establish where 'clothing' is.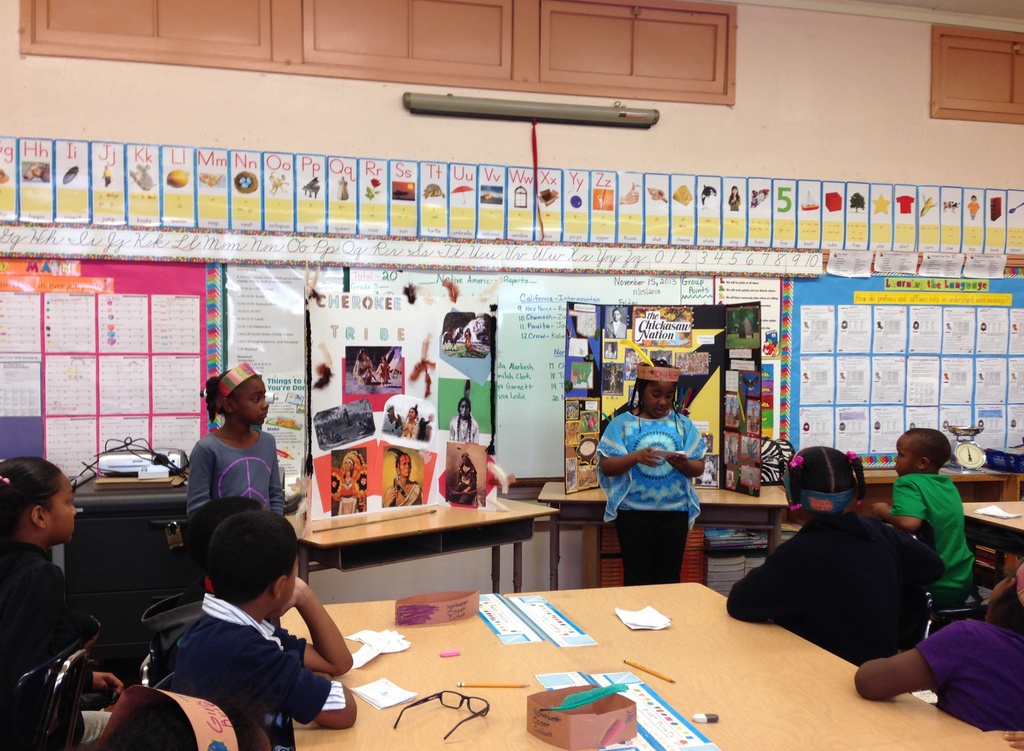
Established at (401,415,431,446).
